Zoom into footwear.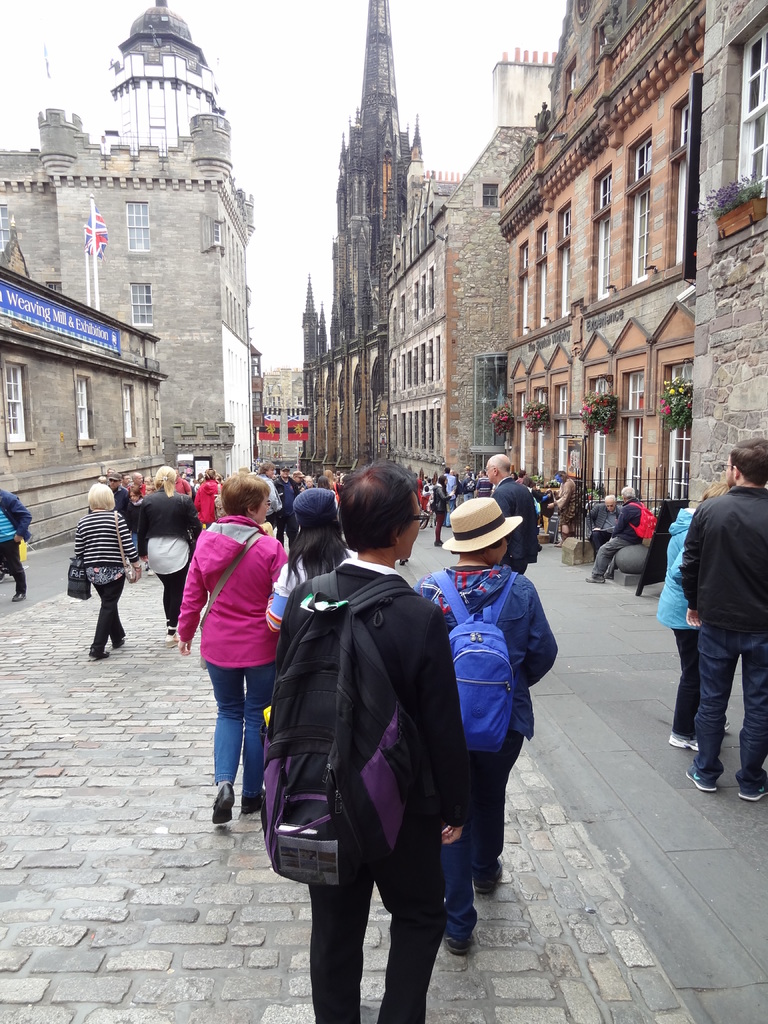
Zoom target: {"x1": 141, "y1": 562, "x2": 149, "y2": 569}.
